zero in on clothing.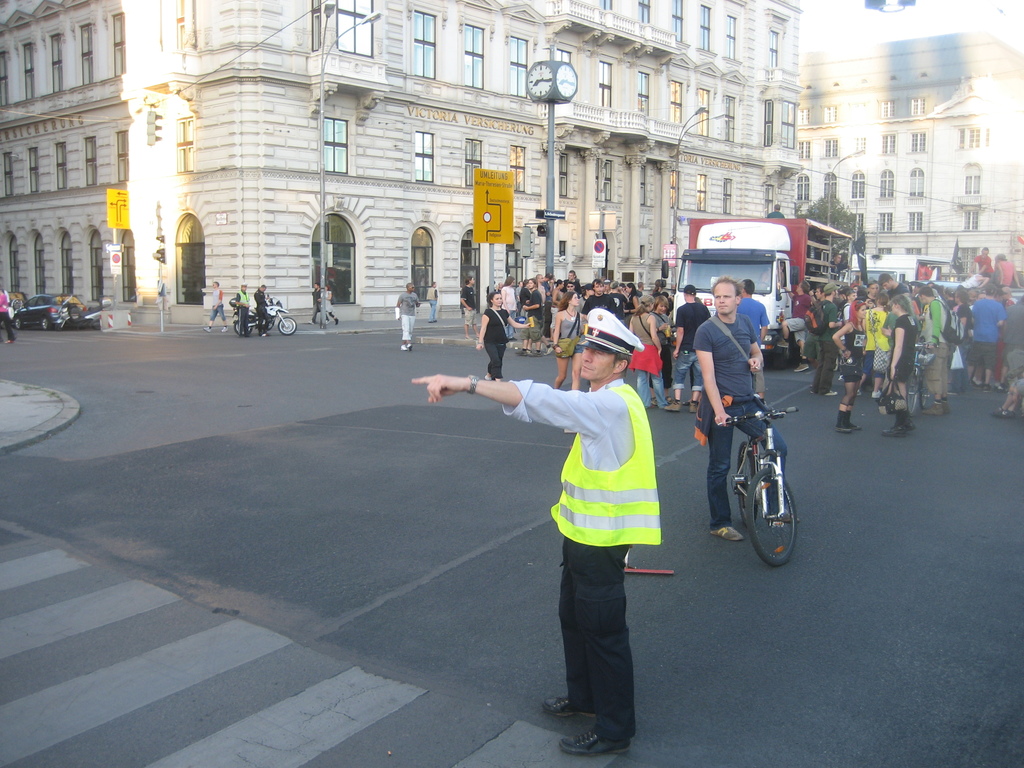
Zeroed in: crop(206, 285, 231, 331).
